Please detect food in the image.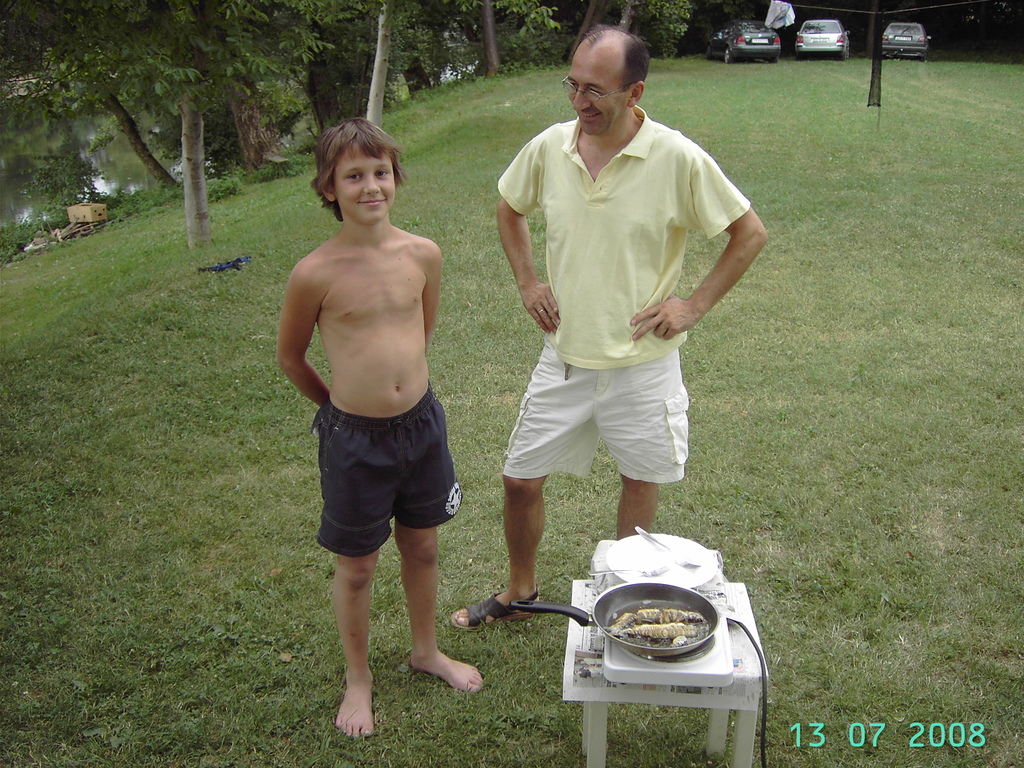
[614,605,708,646].
